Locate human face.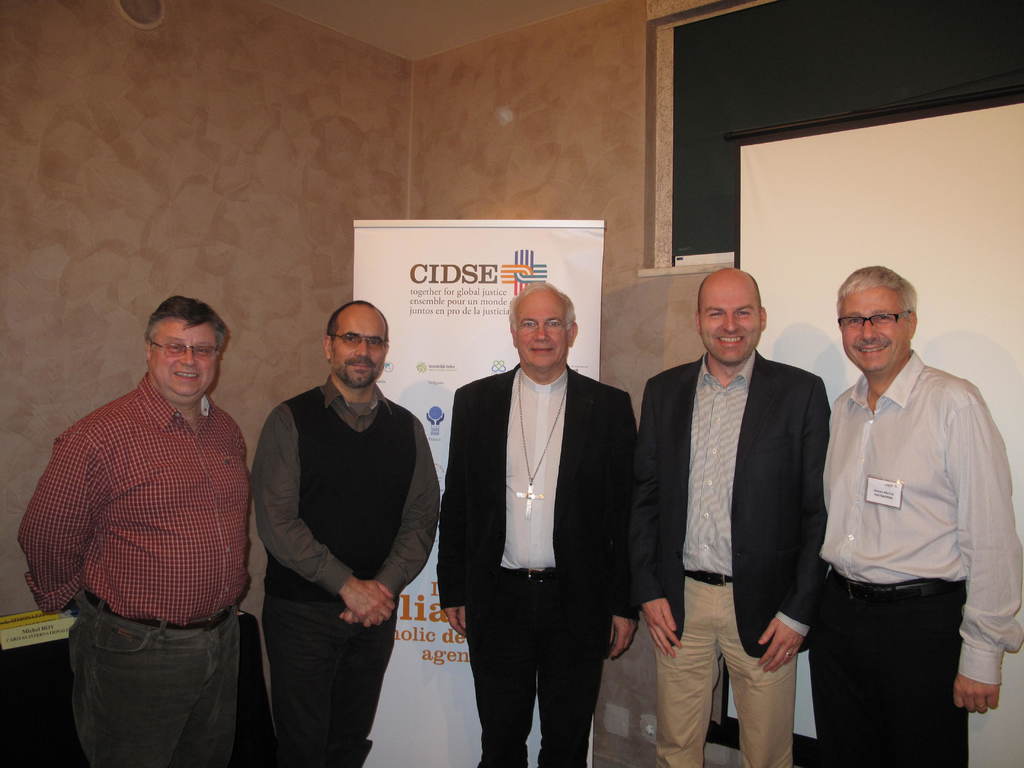
Bounding box: bbox=(702, 283, 763, 371).
